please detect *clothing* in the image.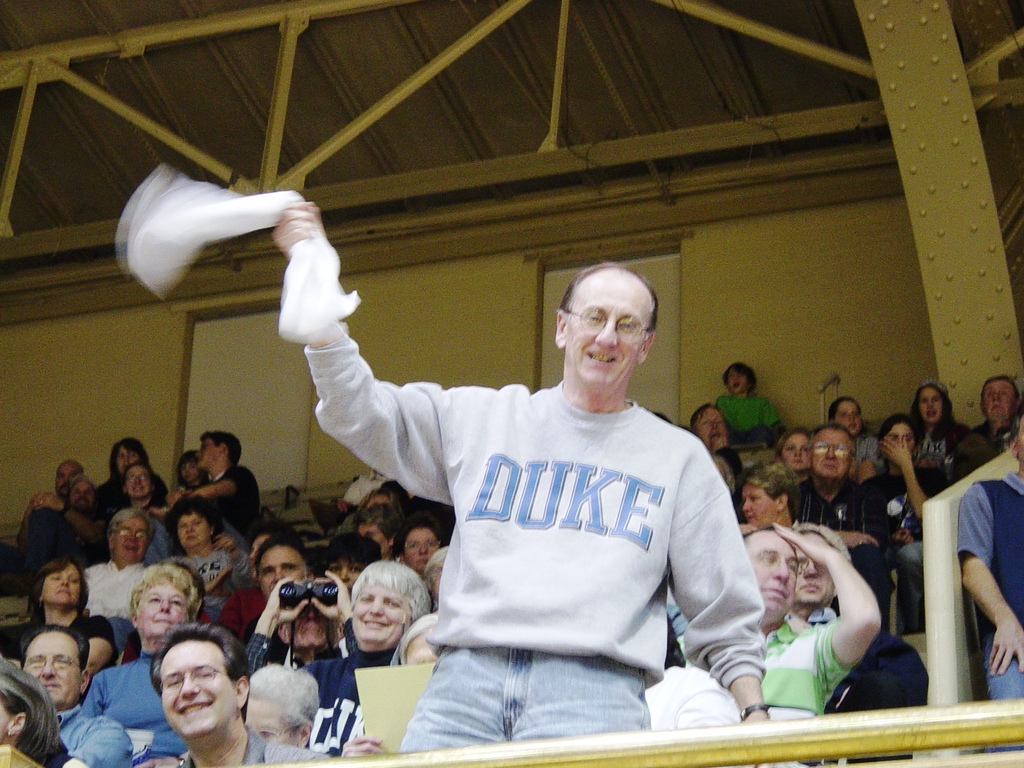
55 703 134 767.
